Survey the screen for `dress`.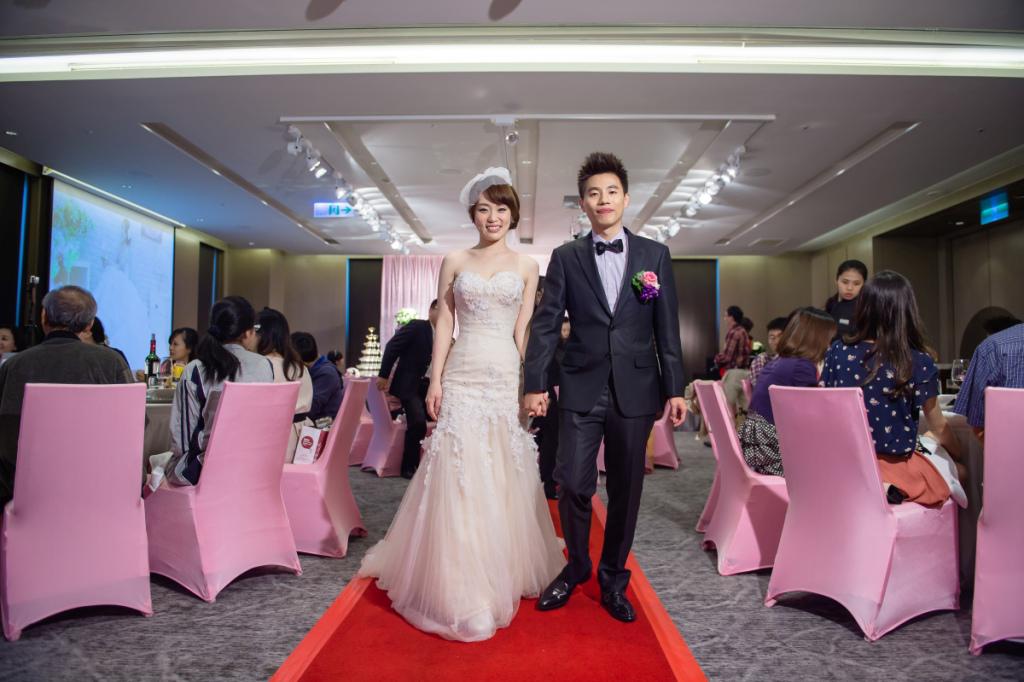
Survey found: box=[740, 352, 826, 478].
